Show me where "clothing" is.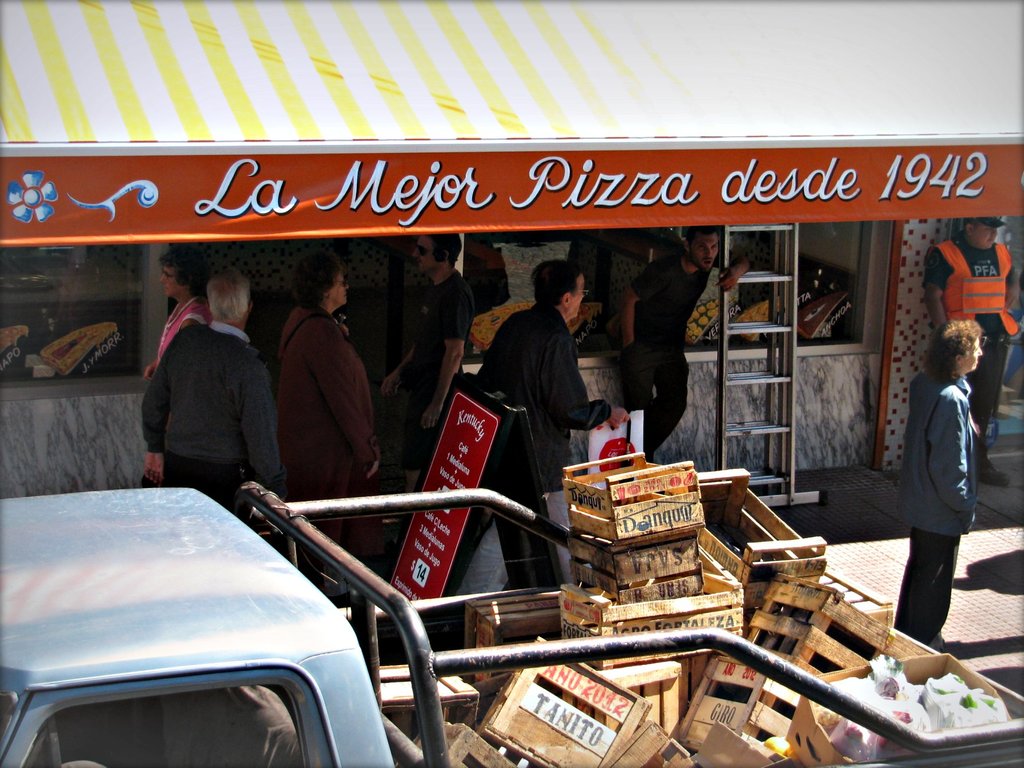
"clothing" is at box=[139, 306, 283, 524].
